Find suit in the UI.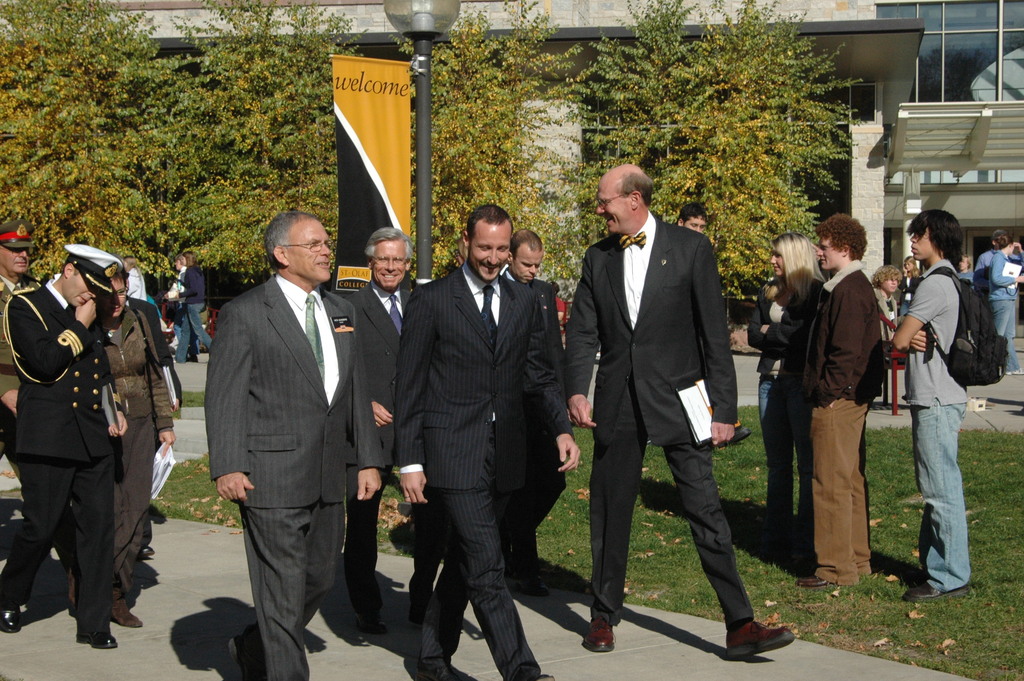
UI element at 396 274 567 680.
